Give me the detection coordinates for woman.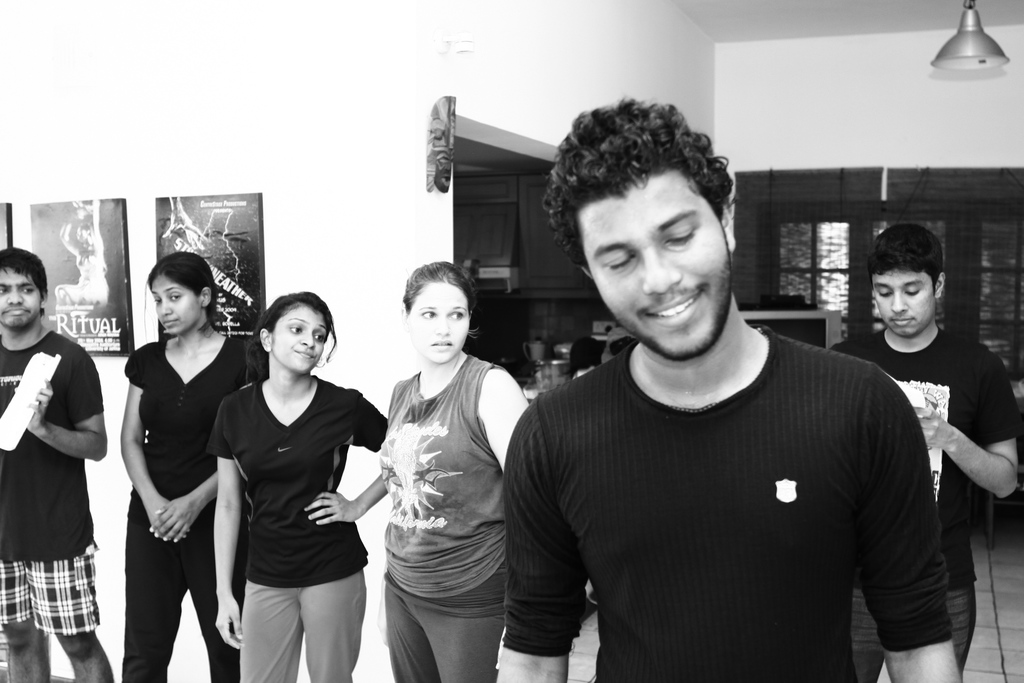
x1=118 y1=251 x2=242 y2=682.
